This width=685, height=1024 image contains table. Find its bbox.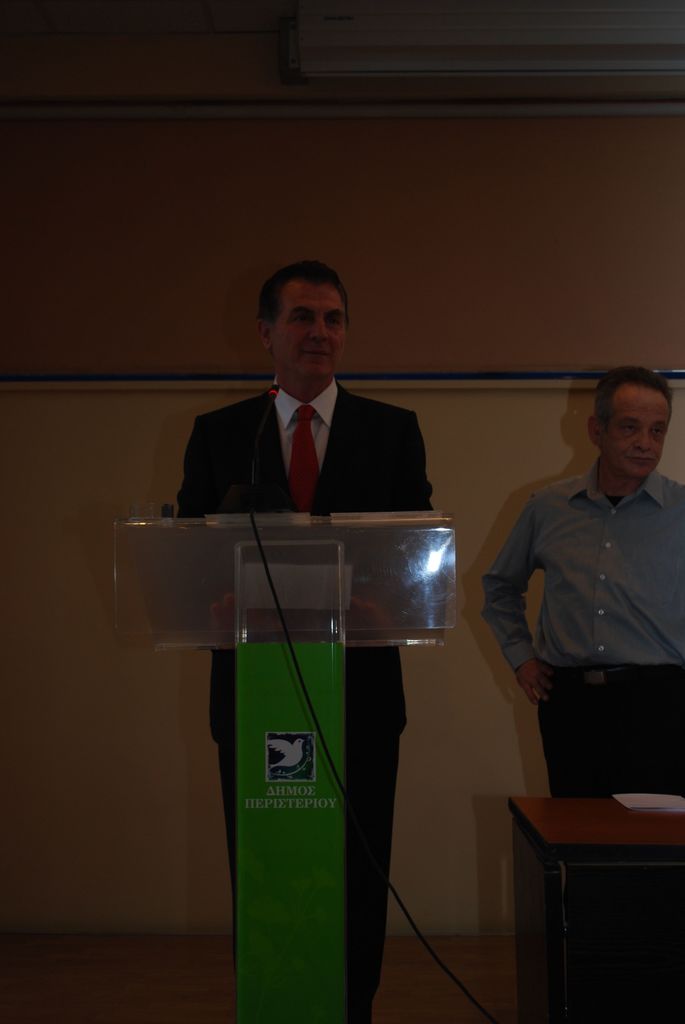
detection(494, 780, 667, 1012).
